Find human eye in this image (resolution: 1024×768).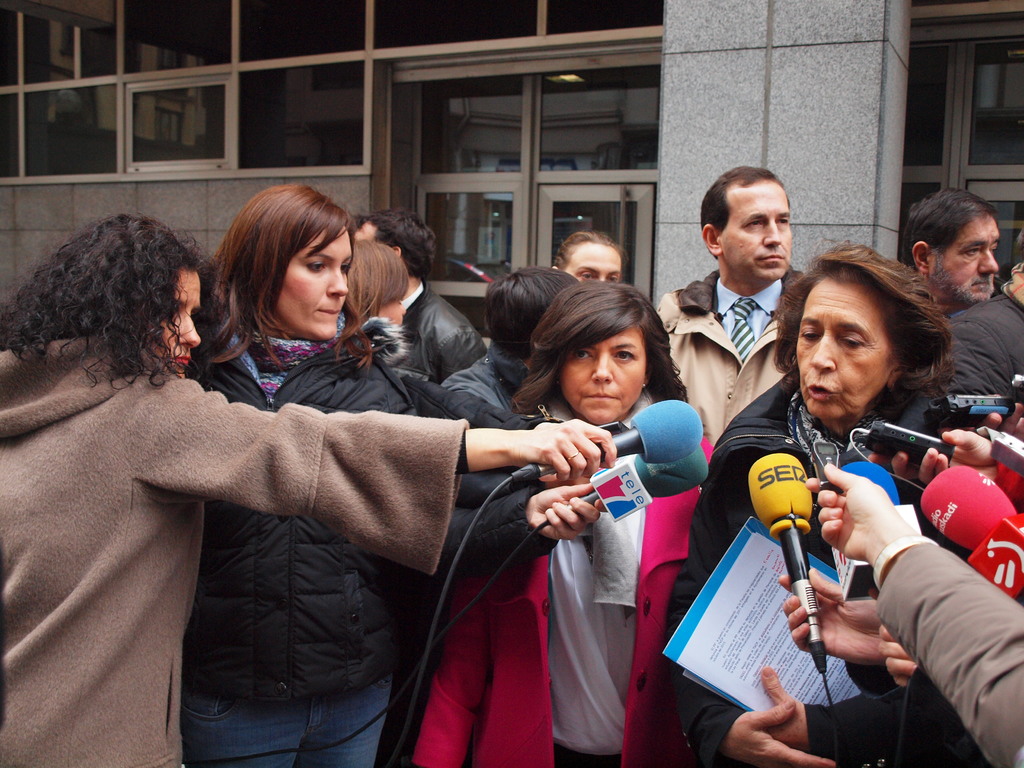
l=842, t=333, r=864, b=349.
